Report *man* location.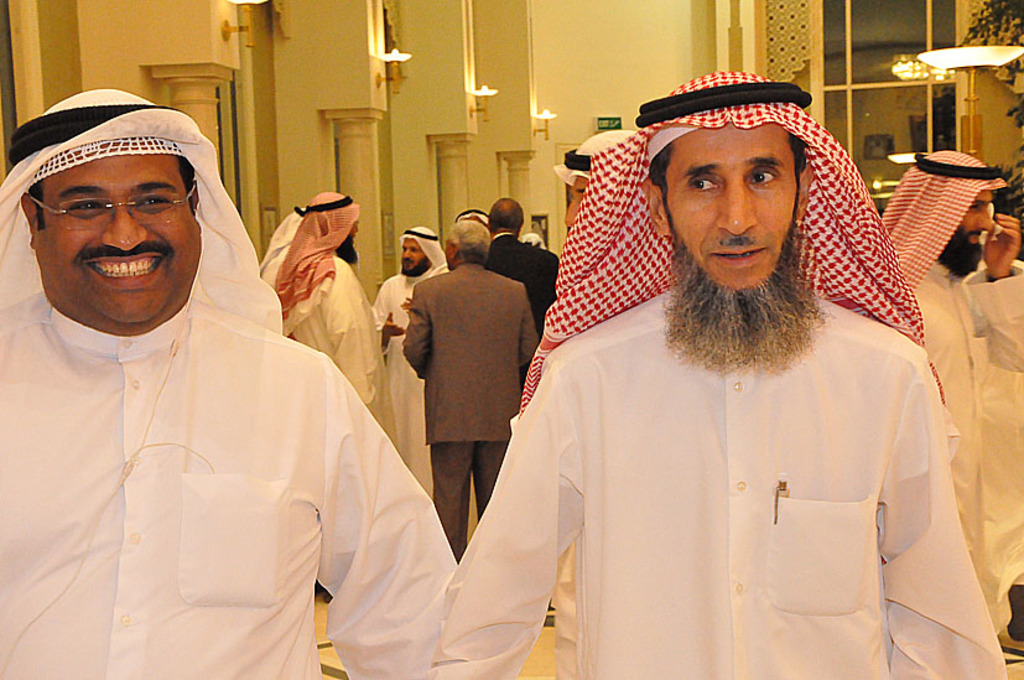
Report: 427,68,1003,679.
